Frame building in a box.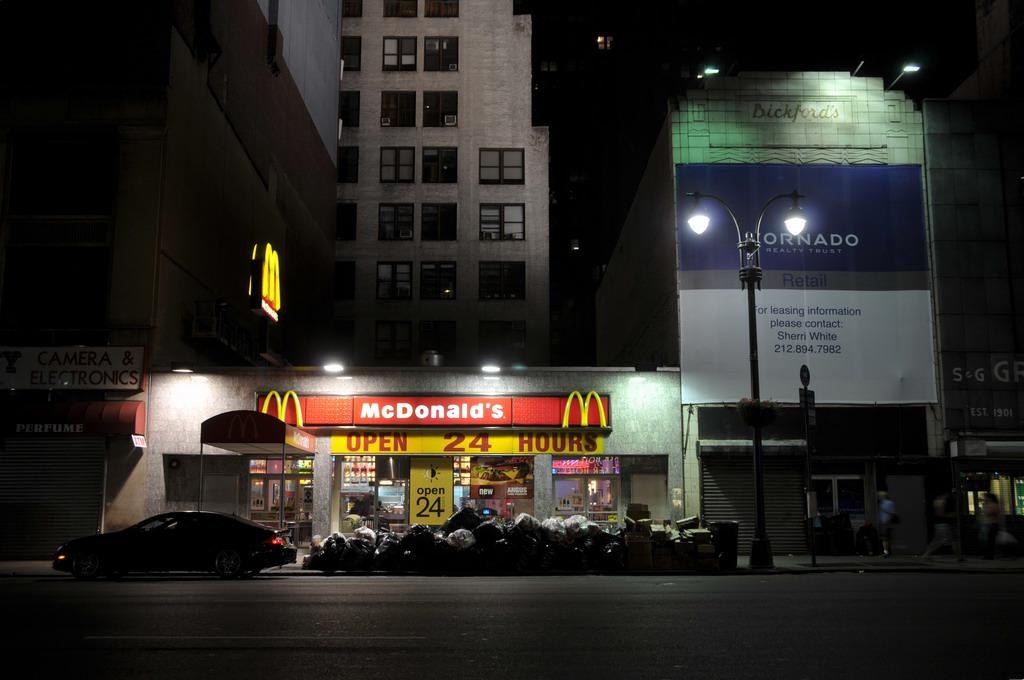
(left=330, top=0, right=549, bottom=367).
